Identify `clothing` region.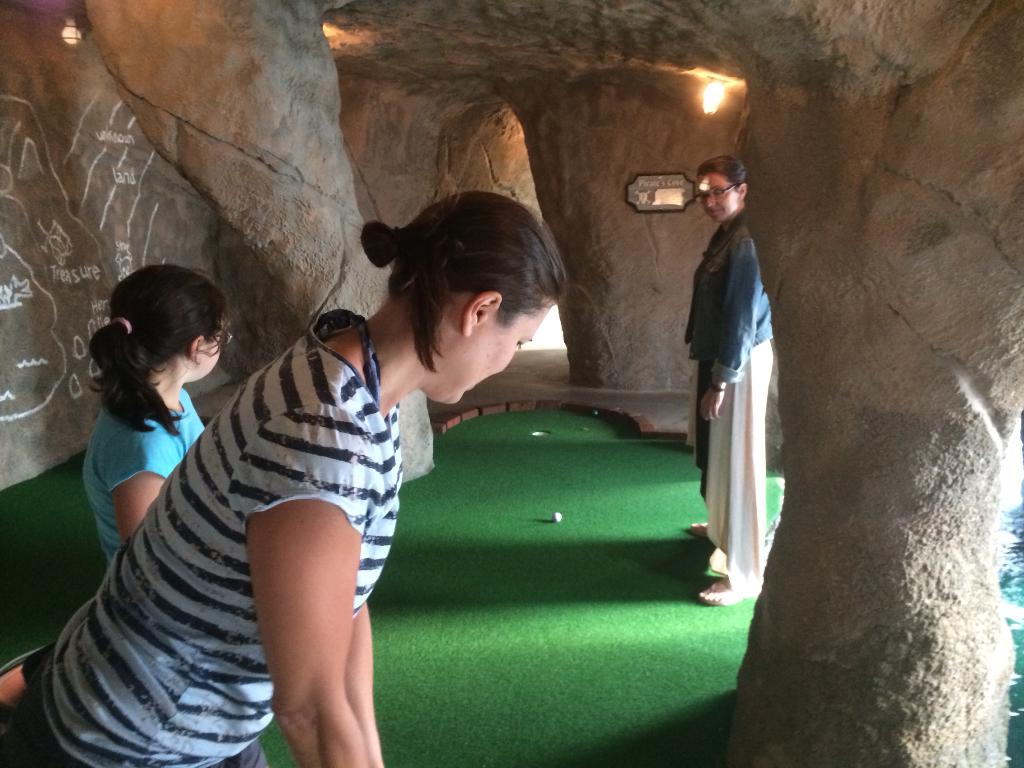
Region: l=684, t=154, r=780, b=595.
